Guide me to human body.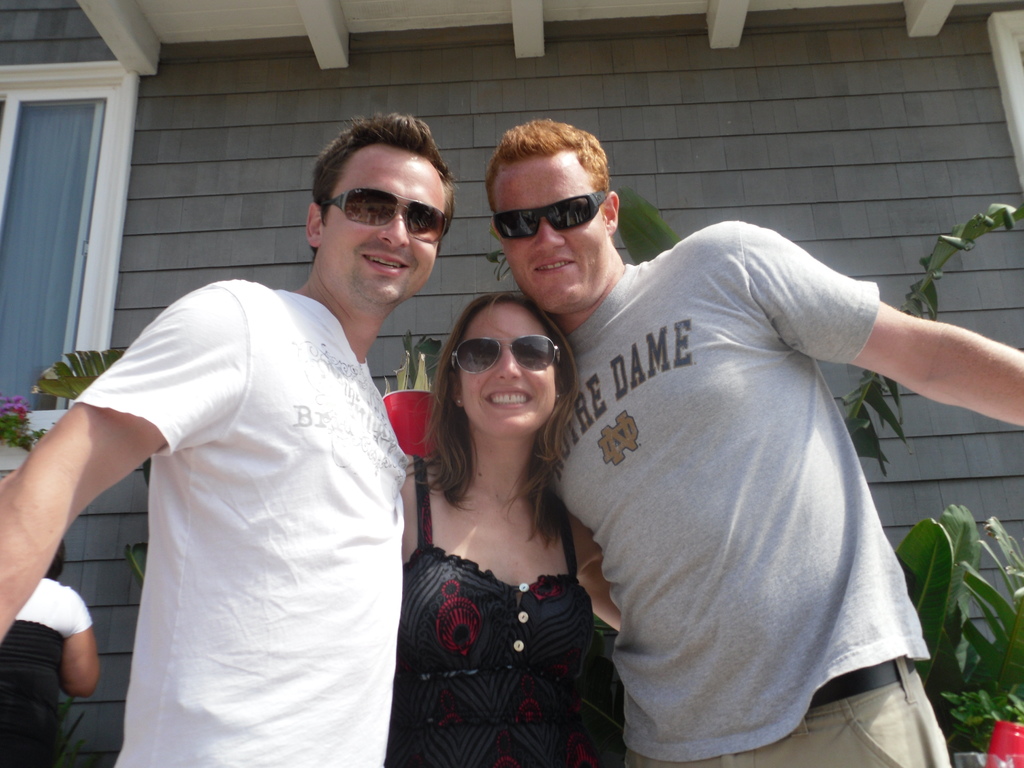
Guidance: Rect(0, 273, 413, 767).
